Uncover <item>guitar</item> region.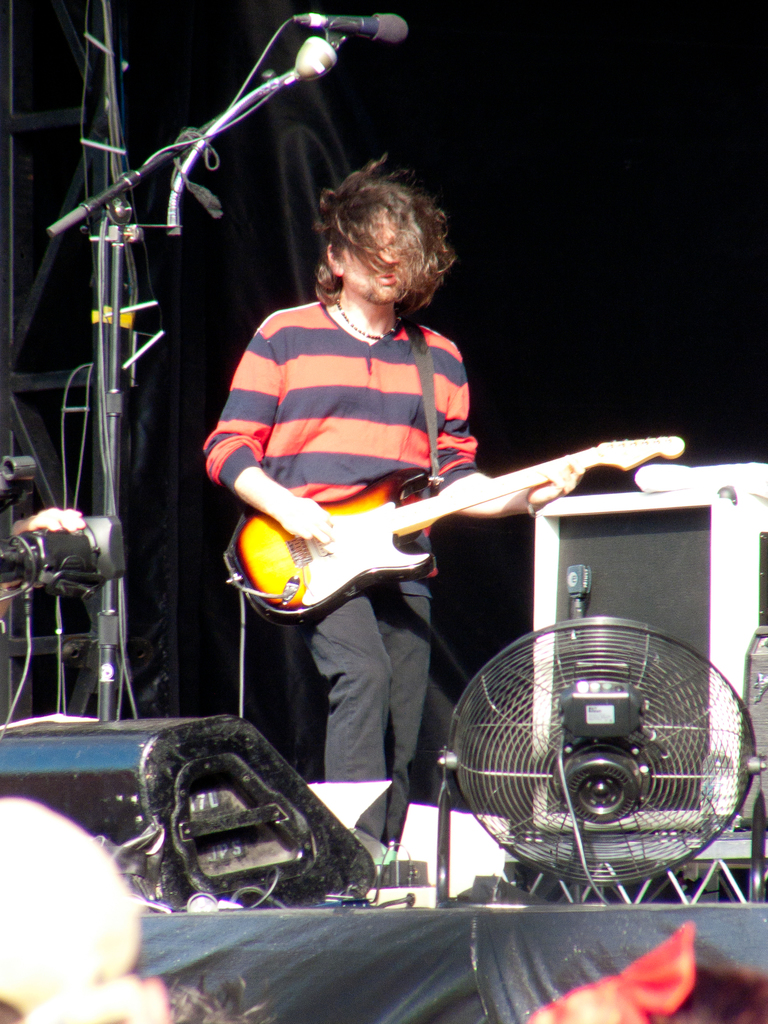
Uncovered: box(220, 433, 684, 620).
